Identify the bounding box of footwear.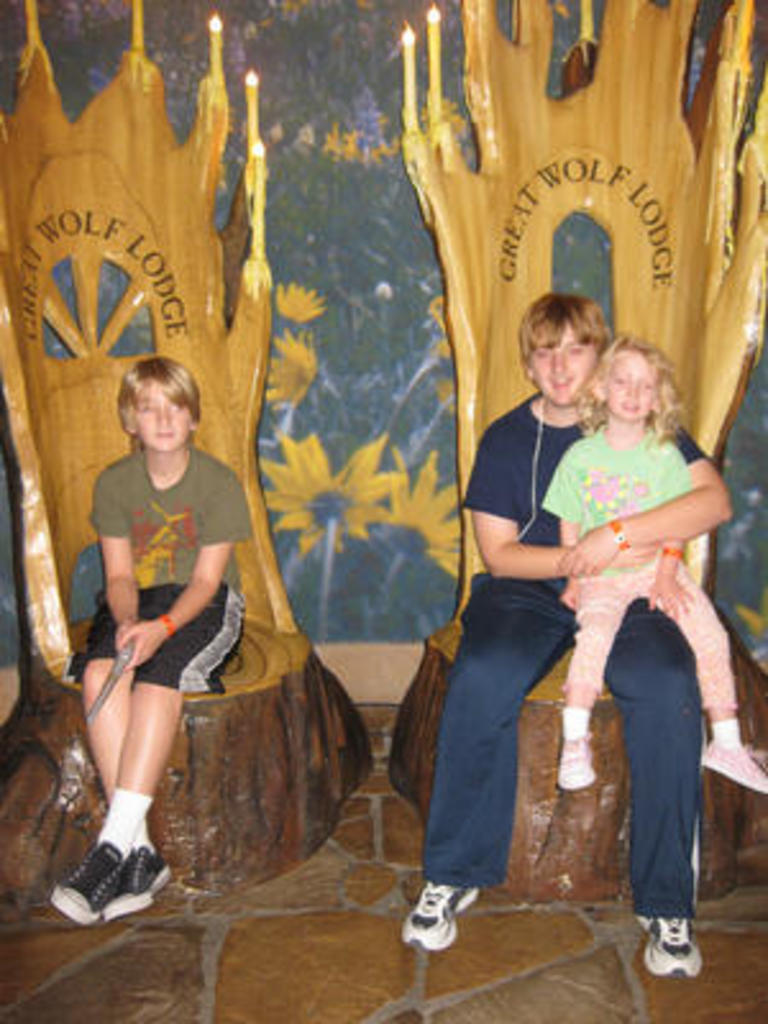
select_region(105, 845, 177, 916).
